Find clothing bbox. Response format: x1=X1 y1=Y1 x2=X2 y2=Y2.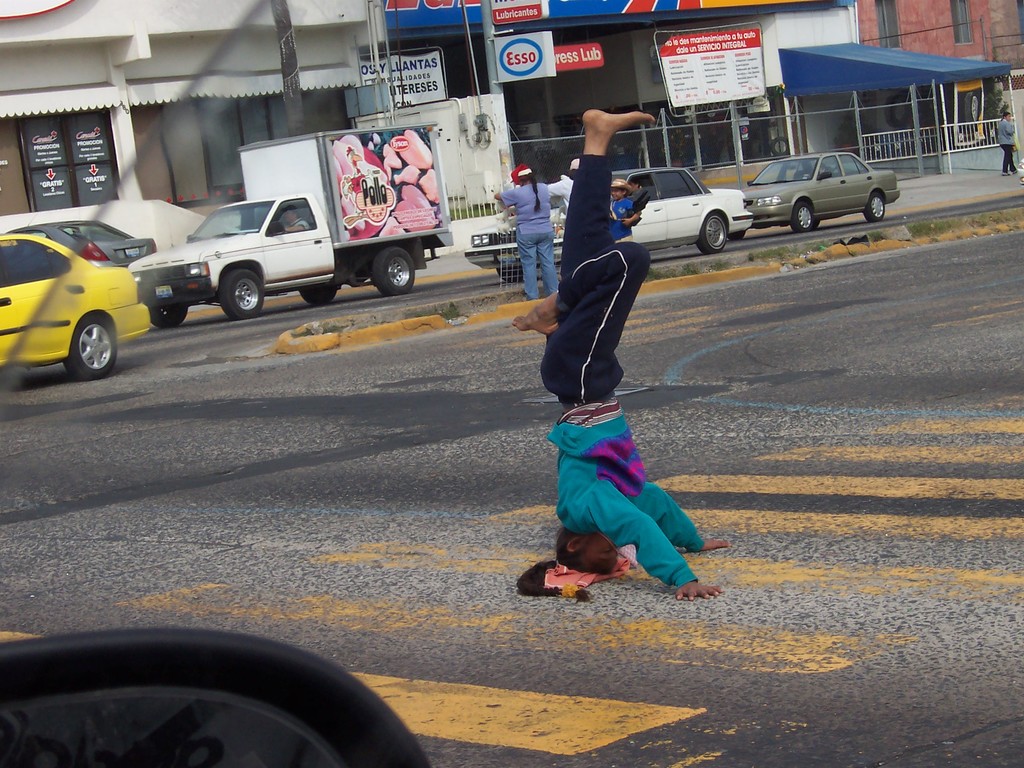
x1=604 y1=199 x2=636 y2=259.
